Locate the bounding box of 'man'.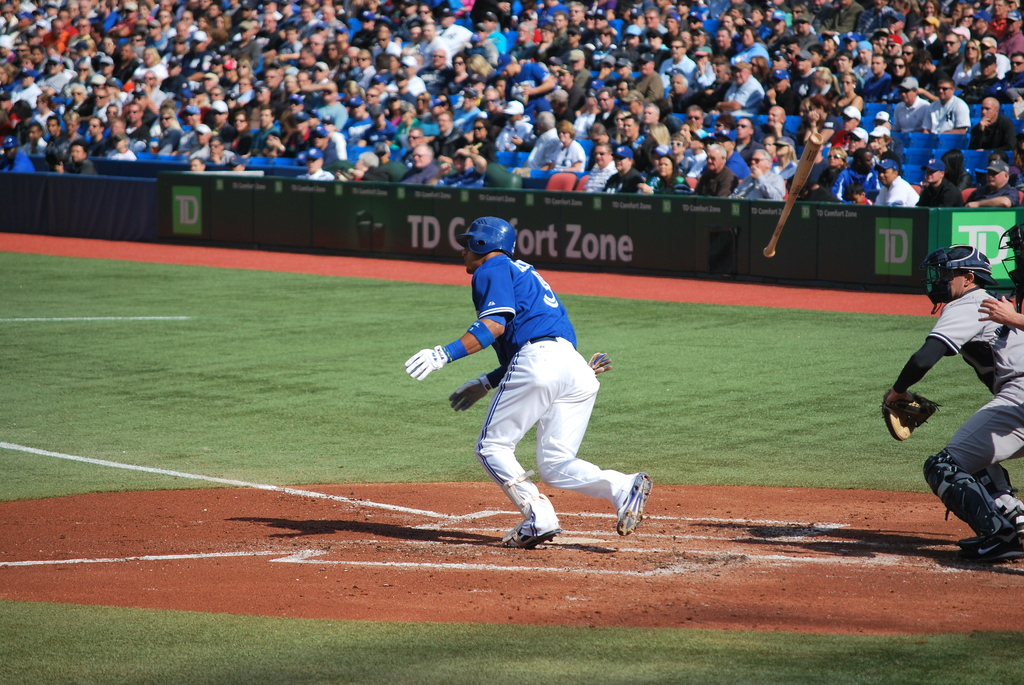
Bounding box: <bbox>734, 148, 783, 200</bbox>.
